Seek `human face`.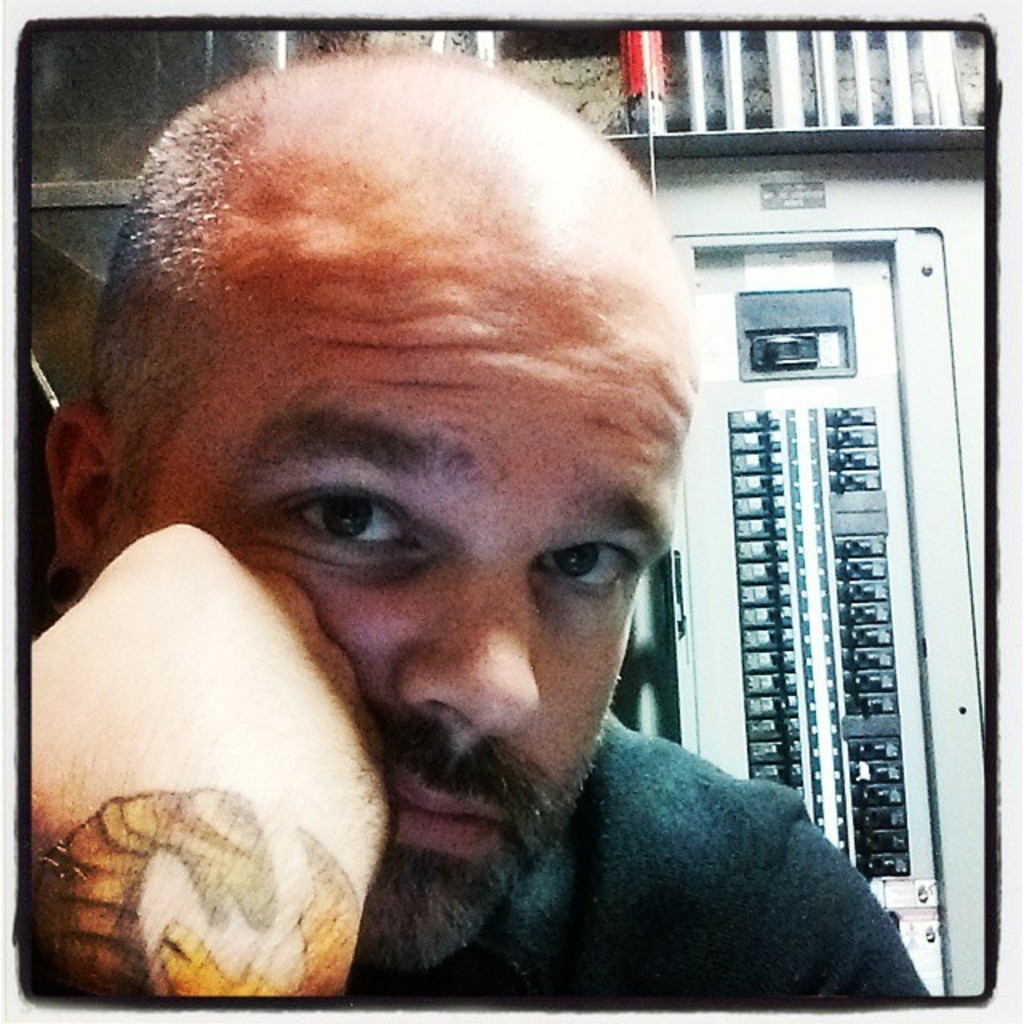
90 226 702 976.
